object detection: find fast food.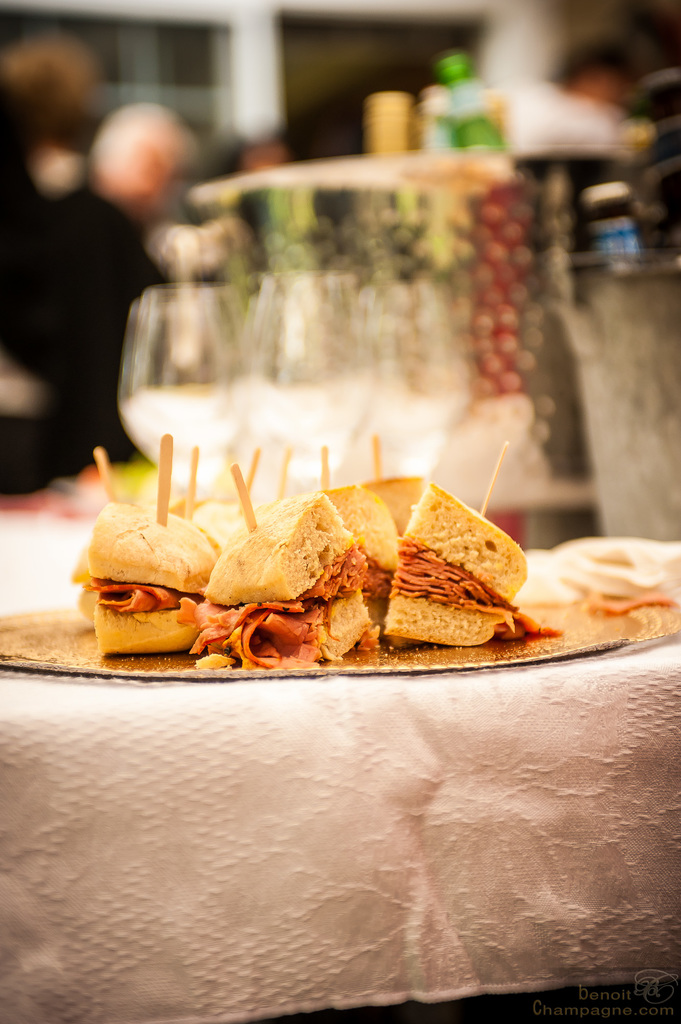
box(385, 477, 528, 657).
